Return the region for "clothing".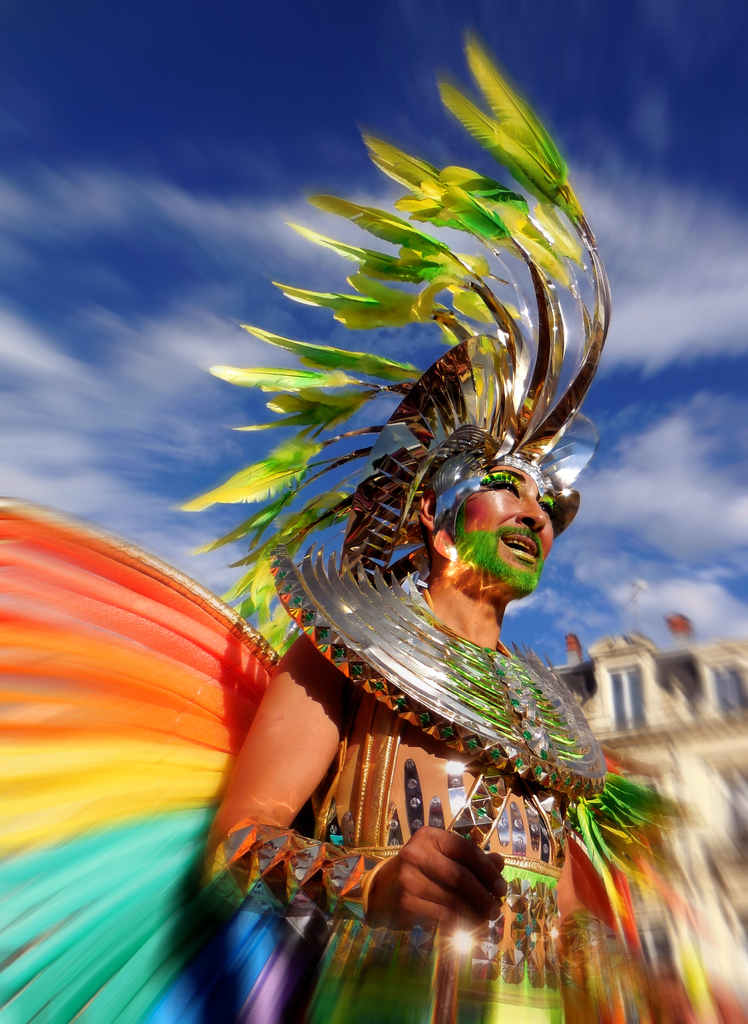
(0, 35, 711, 1023).
